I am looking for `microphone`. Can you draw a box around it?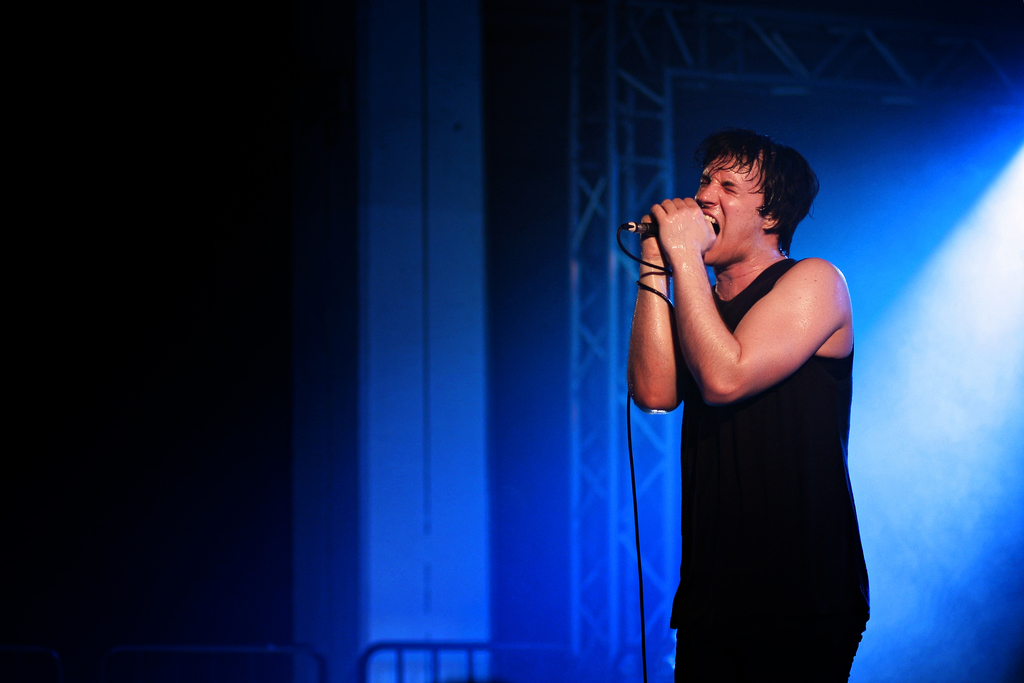
Sure, the bounding box is <bbox>620, 226, 657, 236</bbox>.
